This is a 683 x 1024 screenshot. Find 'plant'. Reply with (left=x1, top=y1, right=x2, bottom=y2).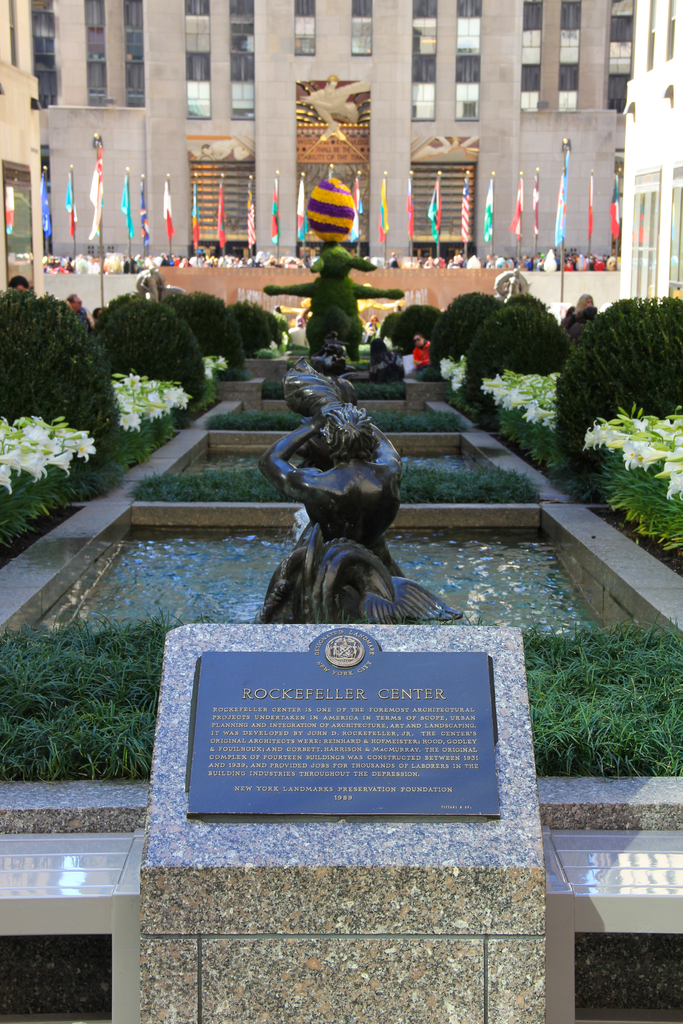
(left=580, top=399, right=682, bottom=552).
